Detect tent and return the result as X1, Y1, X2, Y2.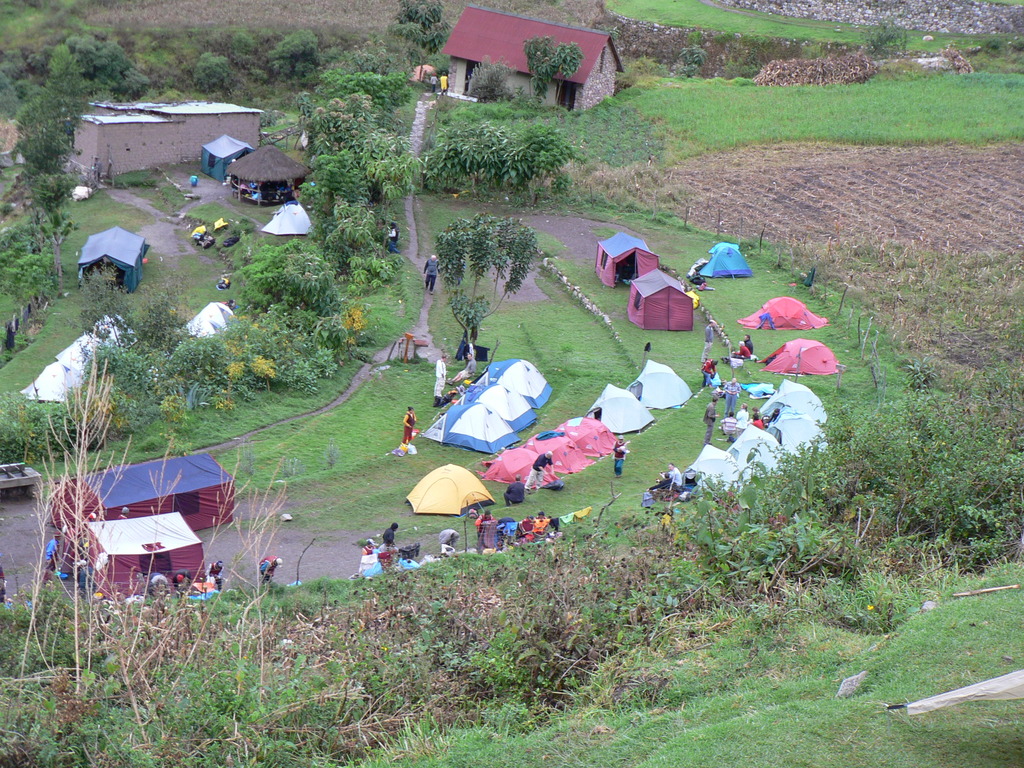
234, 145, 307, 191.
